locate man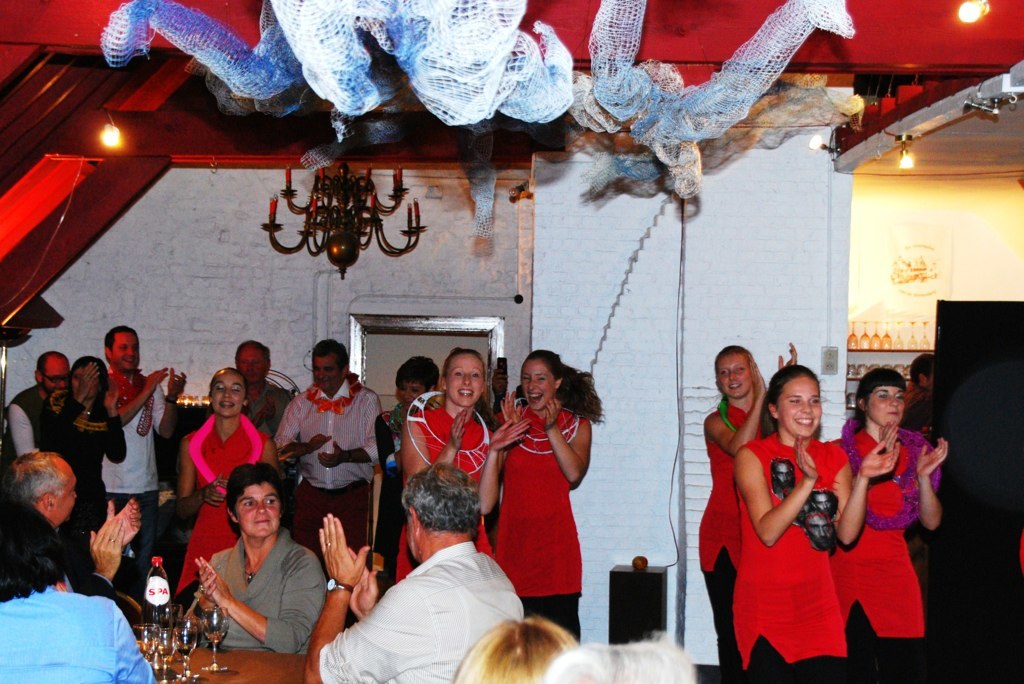
box(266, 345, 380, 553)
